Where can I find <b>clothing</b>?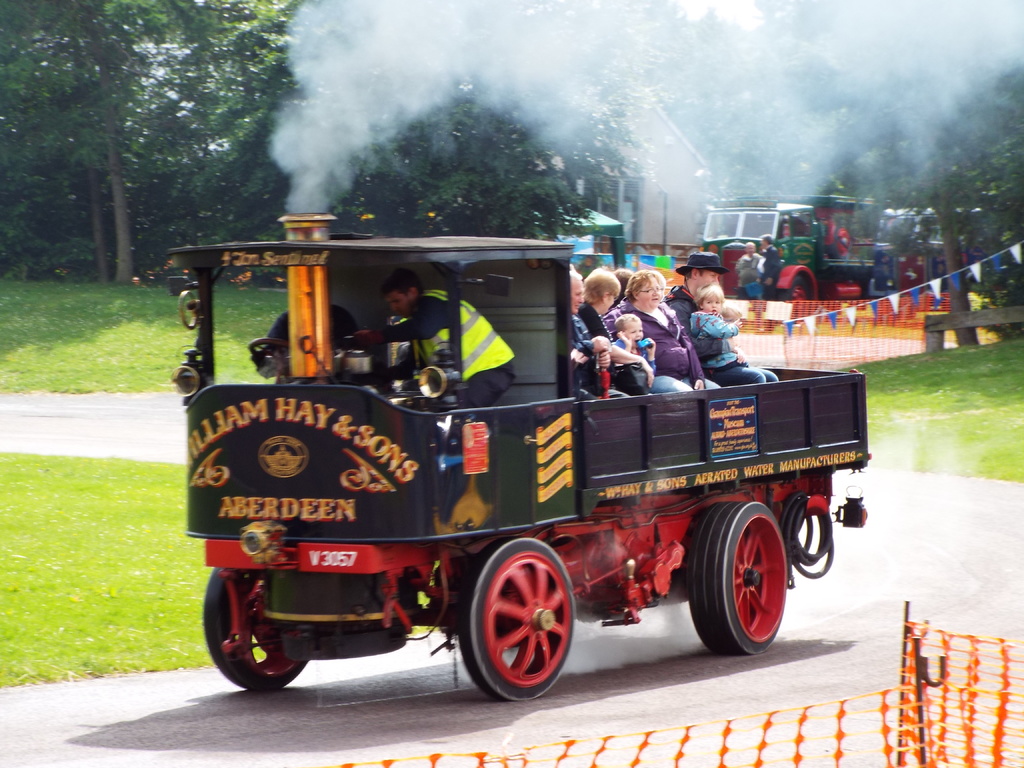
You can find it at detection(452, 369, 515, 406).
